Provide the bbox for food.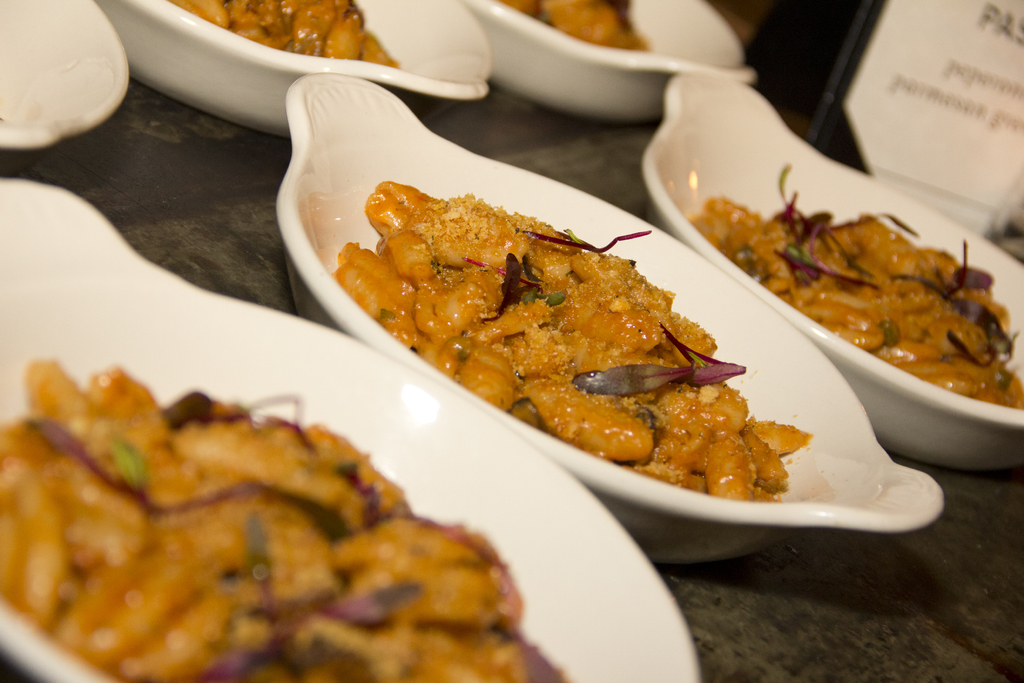
332,174,813,496.
